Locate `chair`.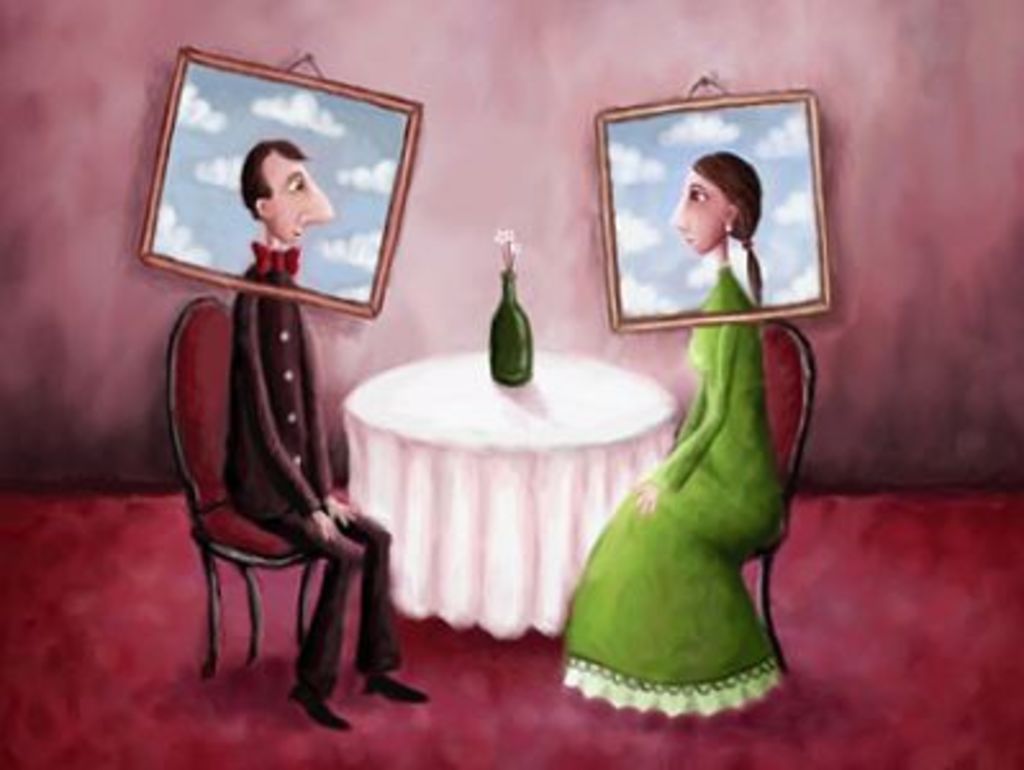
Bounding box: (729,318,821,675).
